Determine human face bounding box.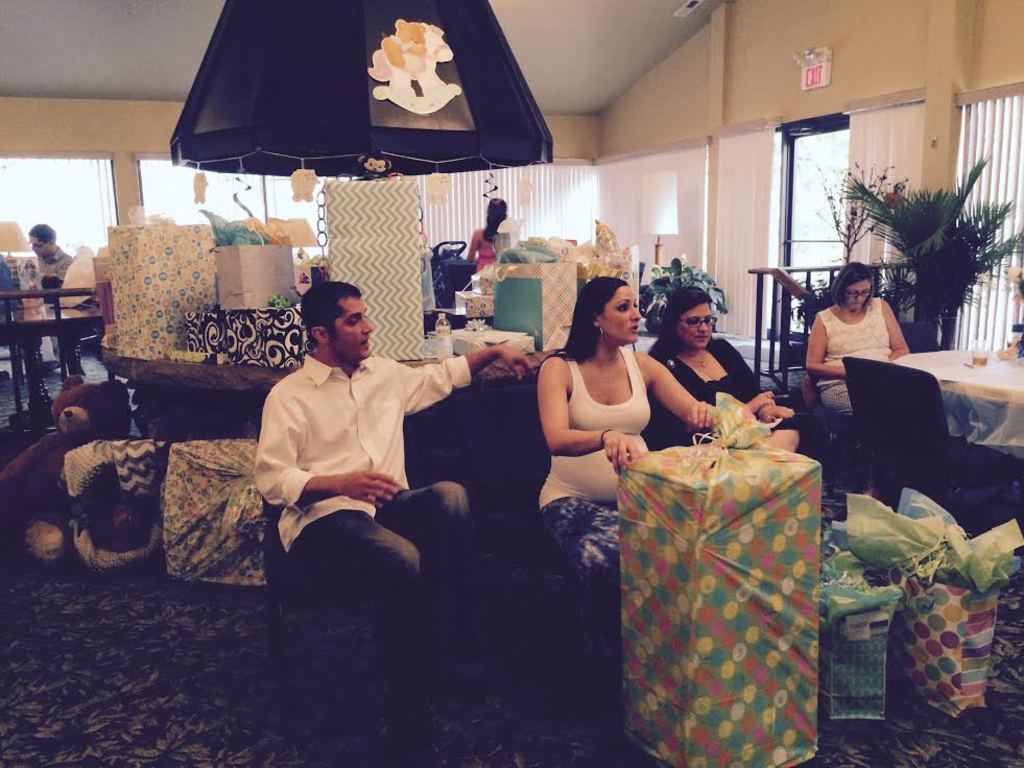
Determined: region(844, 275, 871, 310).
